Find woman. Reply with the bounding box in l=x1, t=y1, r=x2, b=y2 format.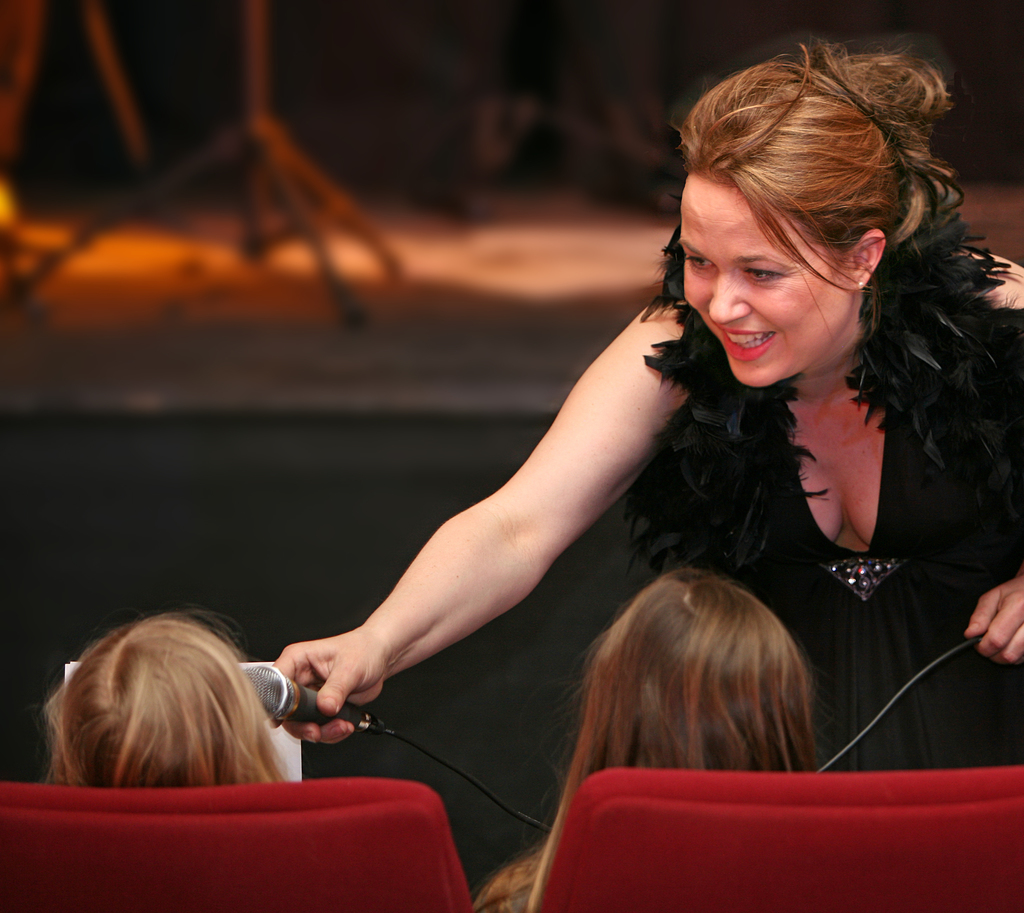
l=277, t=33, r=1023, b=775.
